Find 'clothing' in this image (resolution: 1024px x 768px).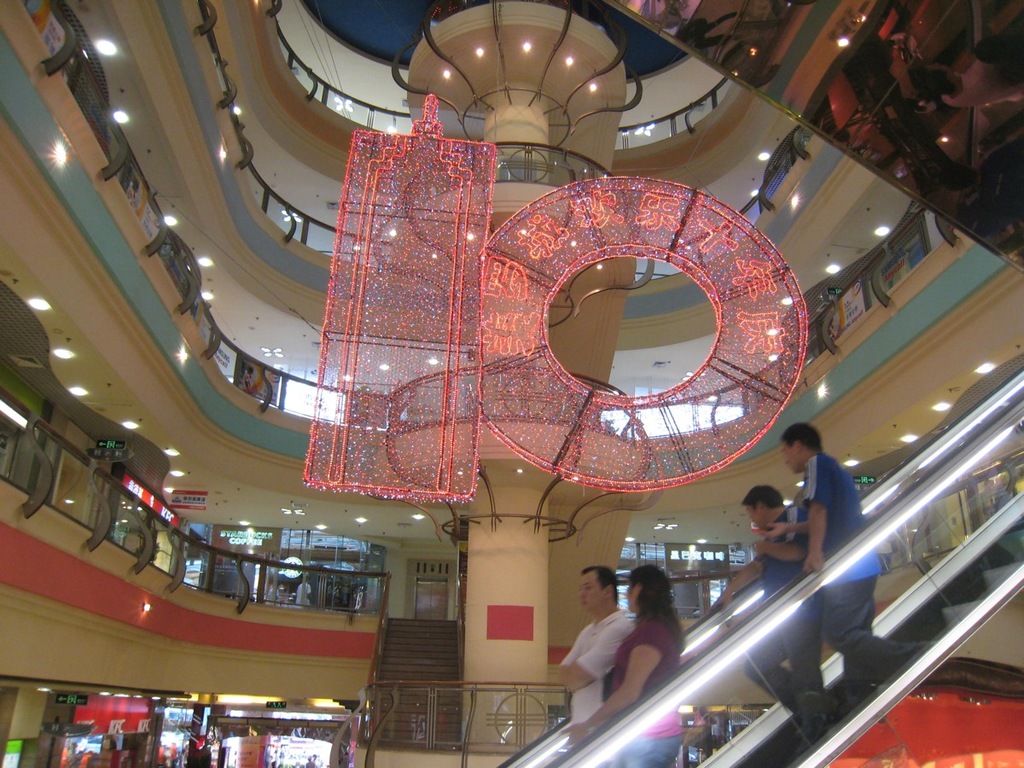
box(804, 447, 928, 695).
